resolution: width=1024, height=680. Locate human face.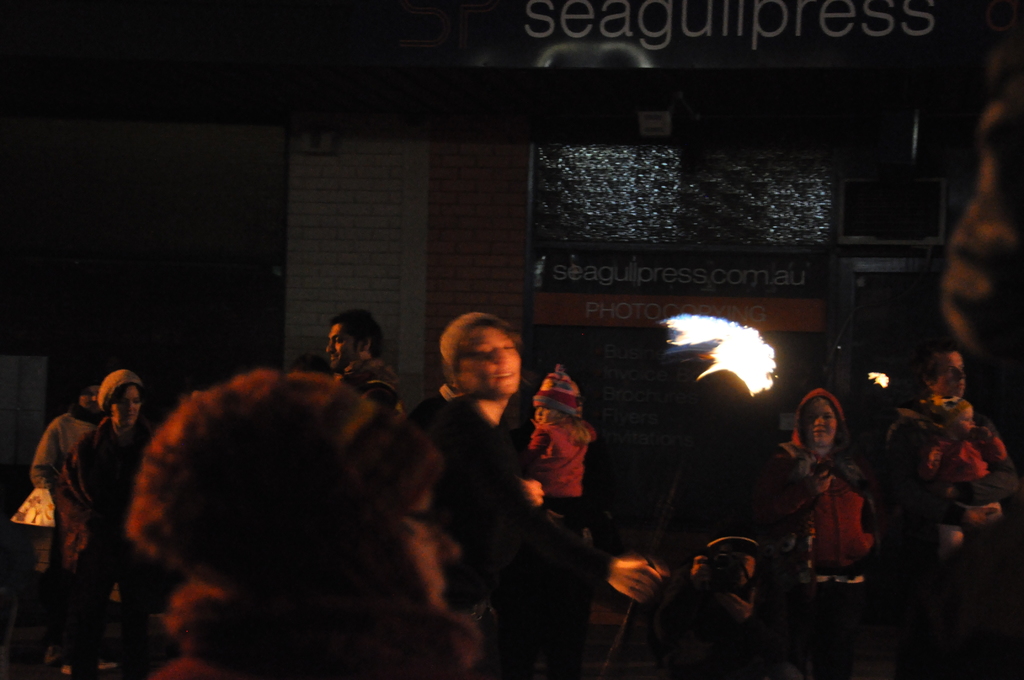
<bbox>532, 404, 560, 423</bbox>.
